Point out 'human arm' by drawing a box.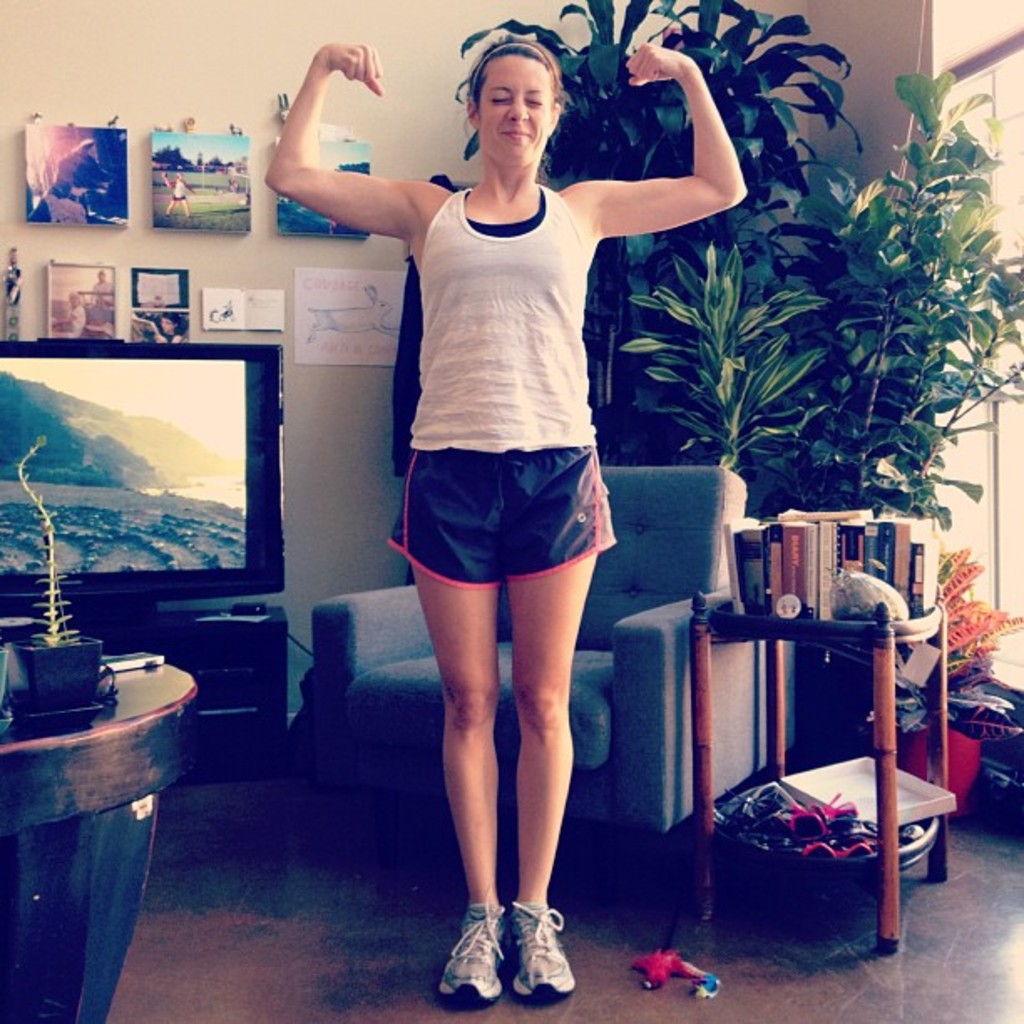
detection(254, 47, 438, 261).
